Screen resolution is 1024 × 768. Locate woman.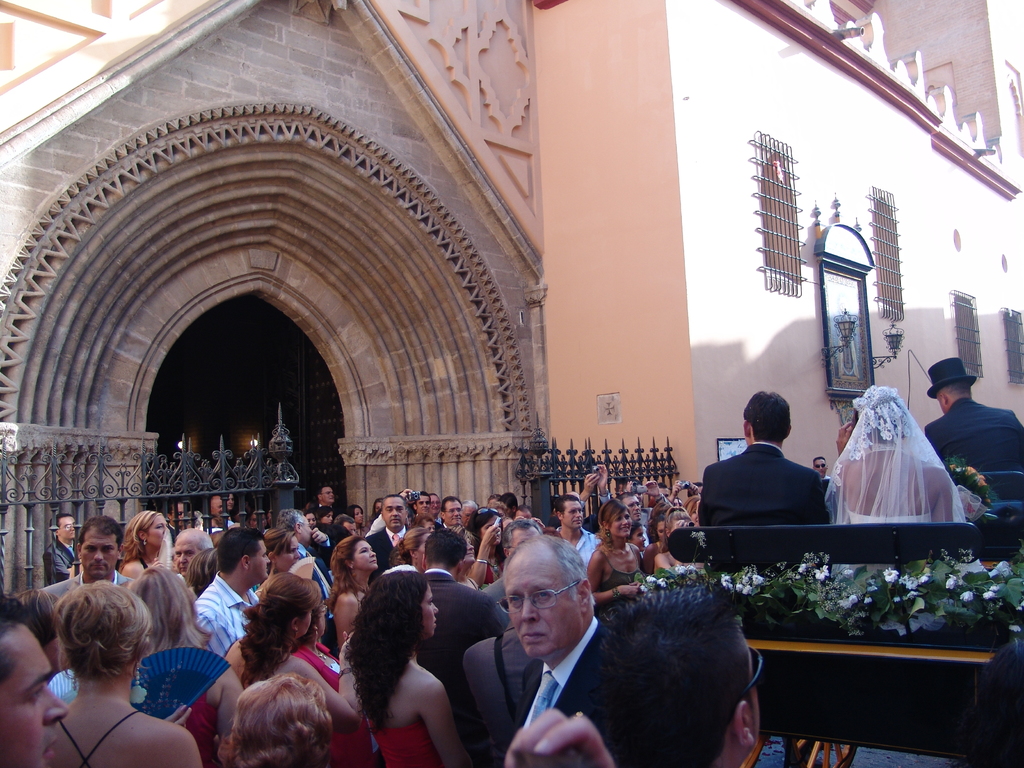
[left=333, top=567, right=468, bottom=767].
